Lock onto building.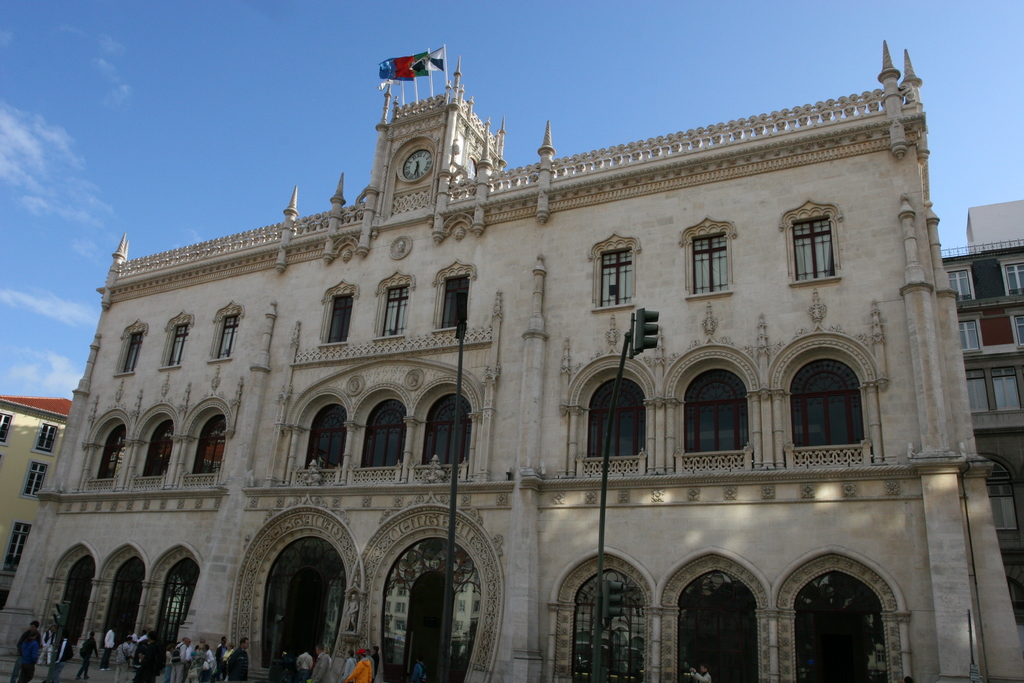
Locked: detection(0, 43, 1023, 682).
